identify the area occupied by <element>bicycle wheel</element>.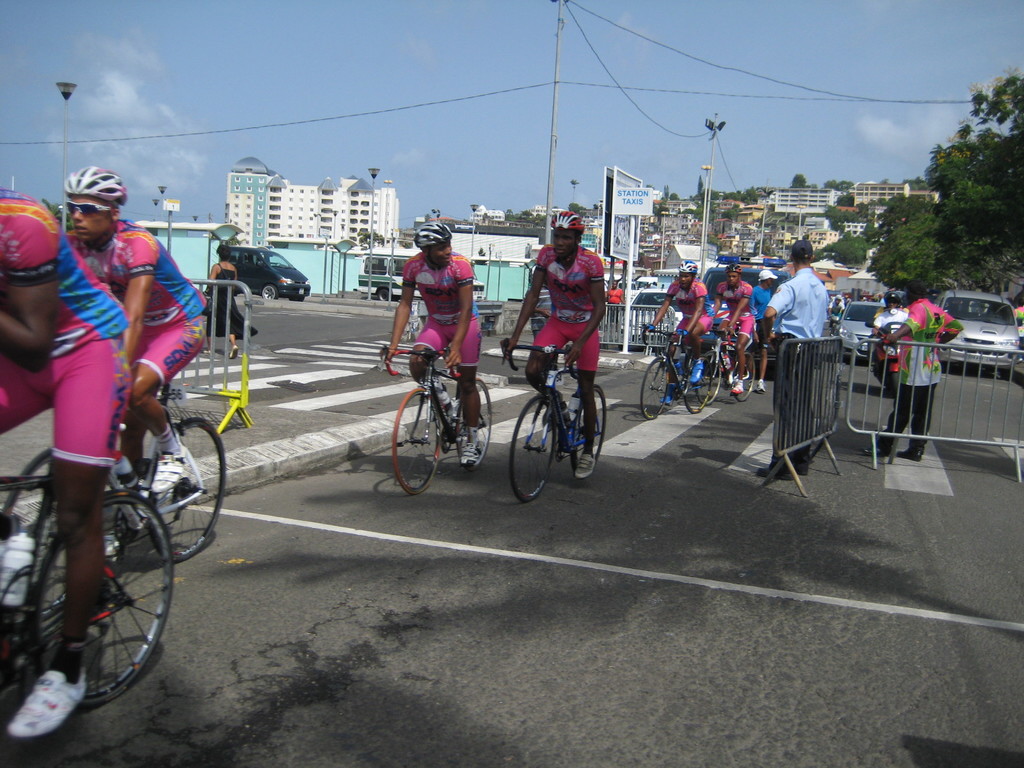
Area: pyautogui.locateOnScreen(680, 356, 716, 413).
